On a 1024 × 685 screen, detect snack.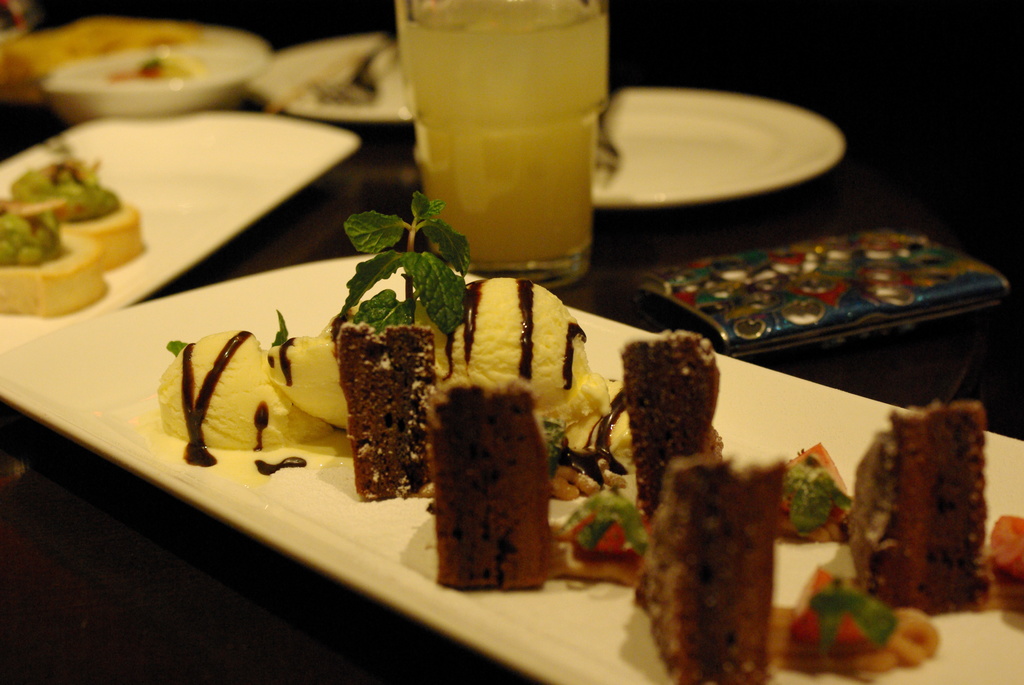
616 331 765 684.
